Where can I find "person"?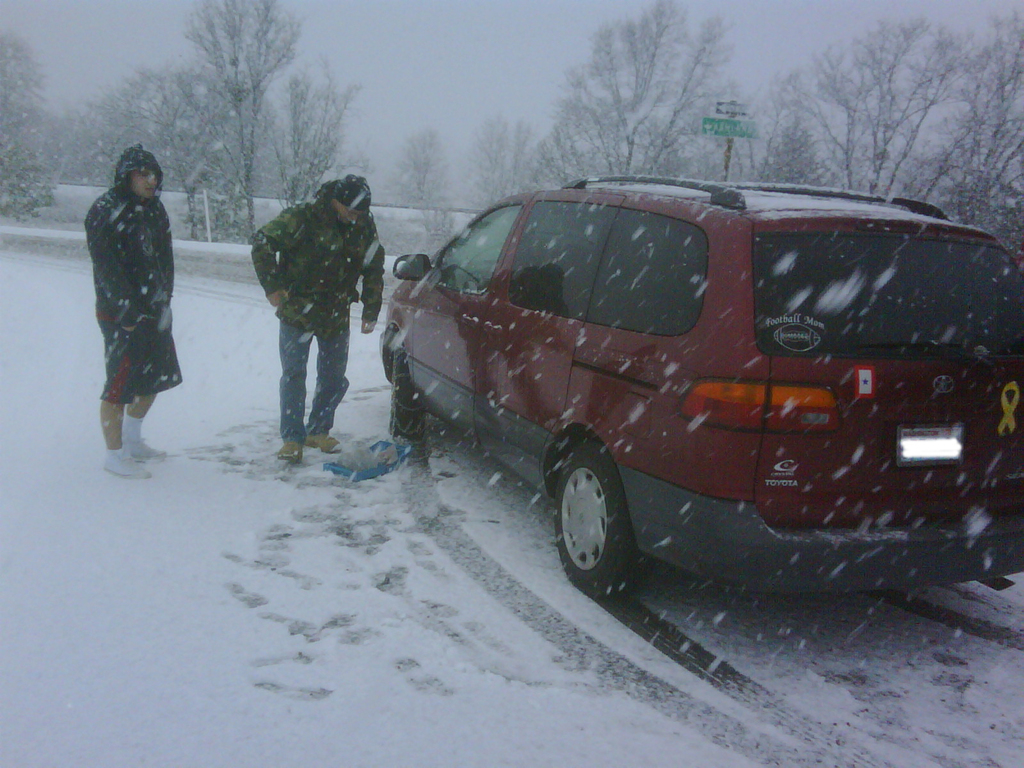
You can find it at (253,184,384,463).
